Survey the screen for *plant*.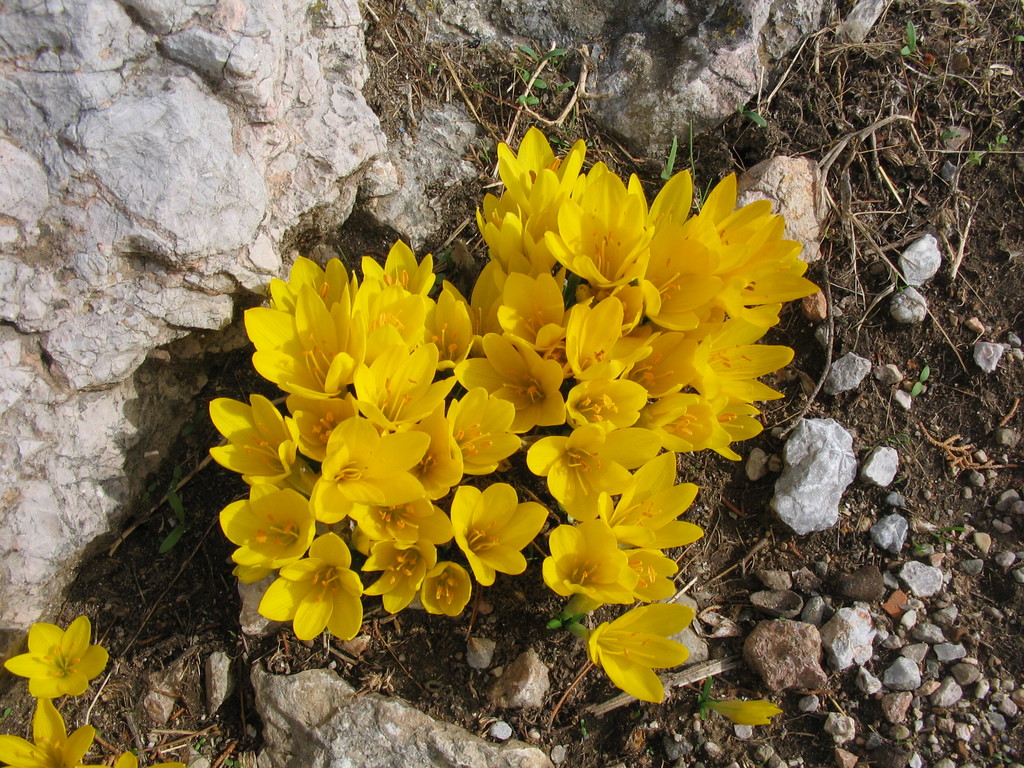
Survey found: select_region(935, 118, 964, 144).
